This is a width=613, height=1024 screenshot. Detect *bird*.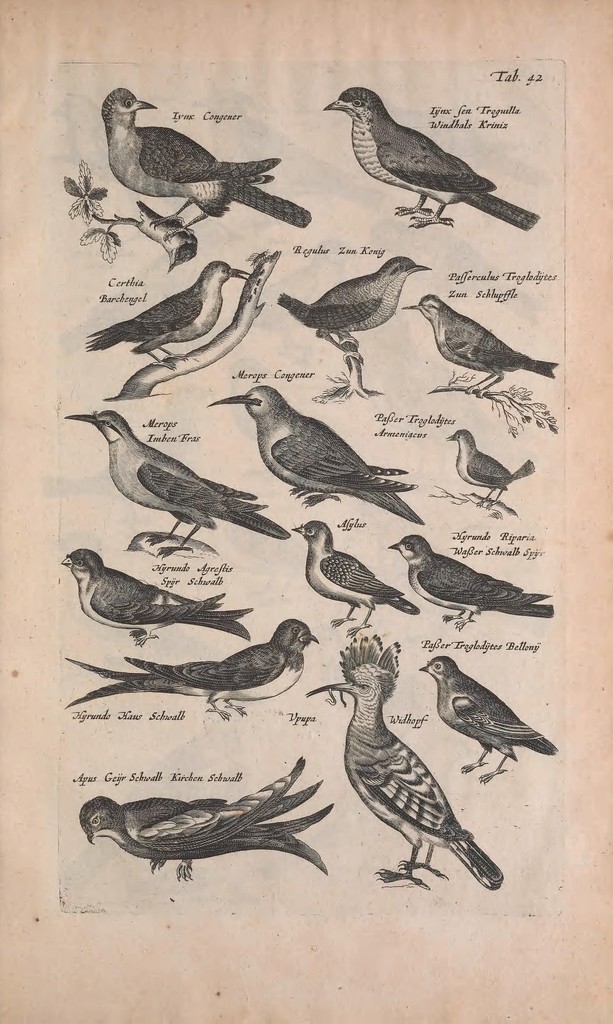
detection(58, 618, 310, 719).
